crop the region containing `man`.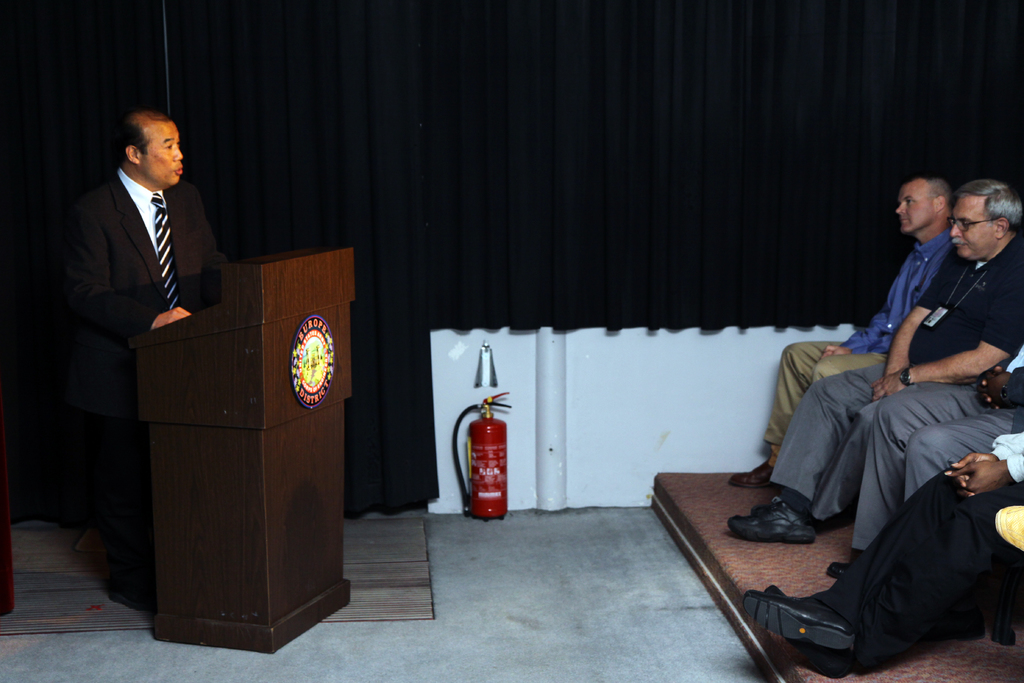
Crop region: left=740, top=427, right=1023, bottom=673.
